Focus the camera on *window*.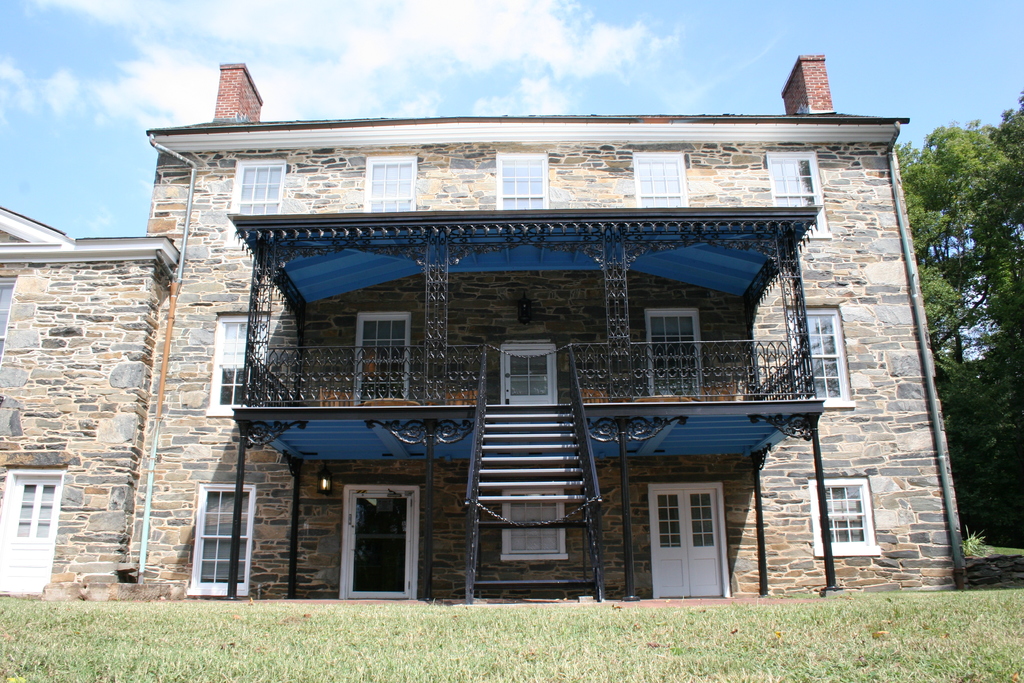
Focus region: (left=498, top=343, right=560, bottom=406).
